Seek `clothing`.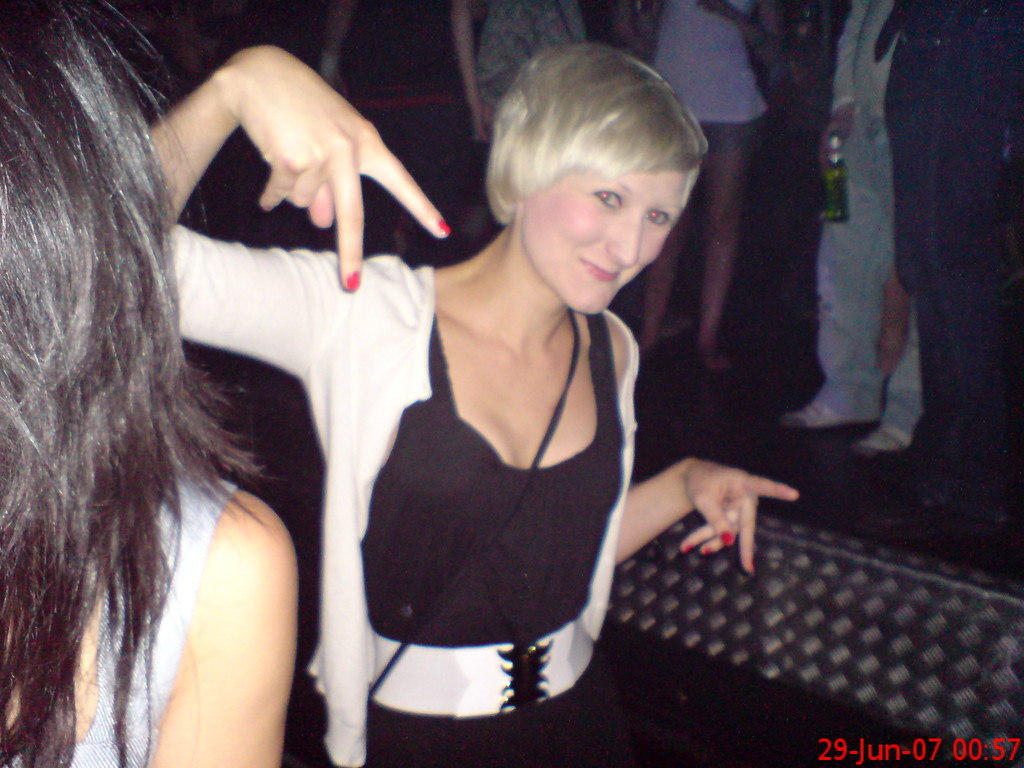
bbox(0, 463, 237, 767).
